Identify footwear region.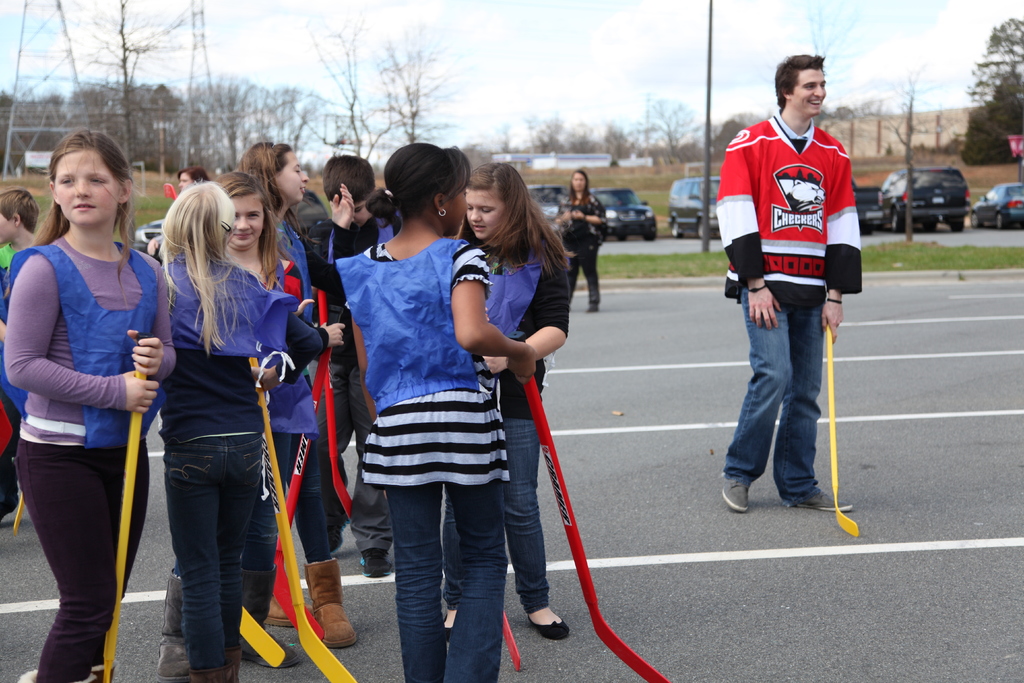
Region: [x1=188, y1=664, x2=228, y2=682].
